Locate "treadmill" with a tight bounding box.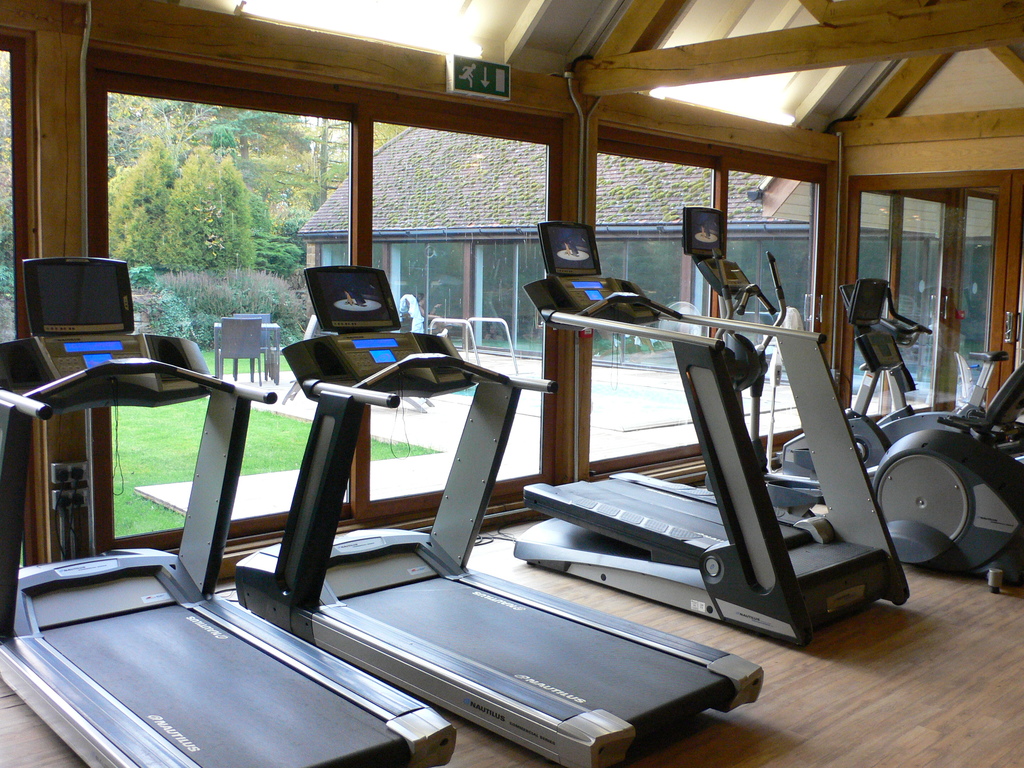
region(511, 223, 912, 652).
